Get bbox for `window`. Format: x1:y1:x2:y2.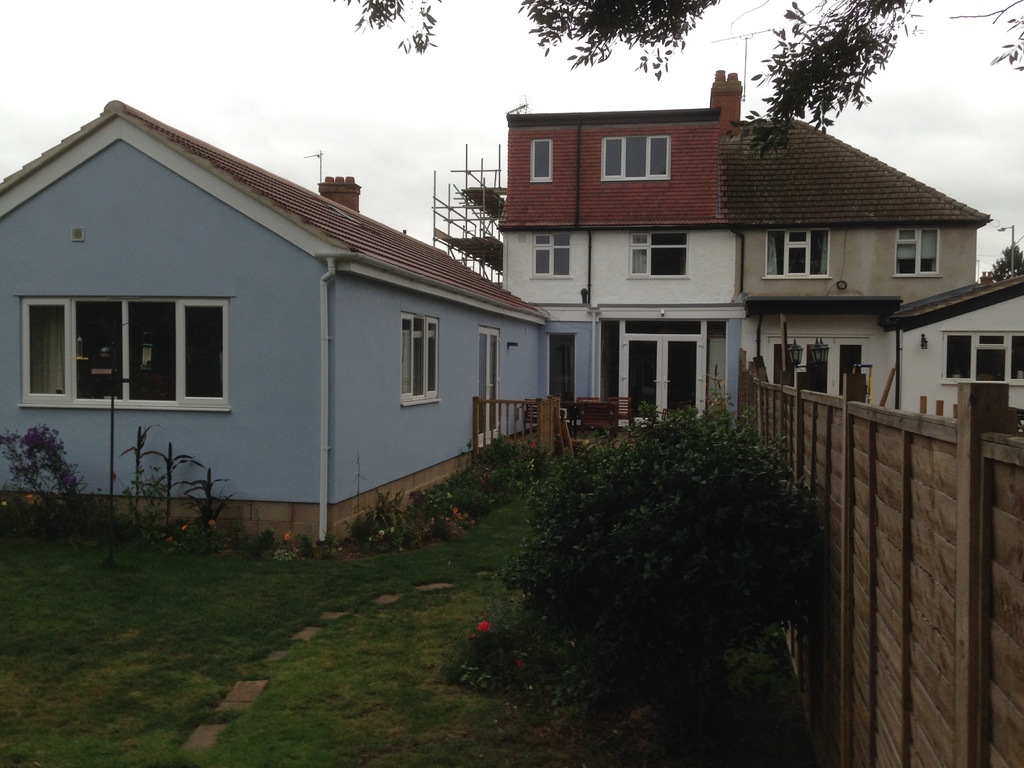
529:140:551:181.
